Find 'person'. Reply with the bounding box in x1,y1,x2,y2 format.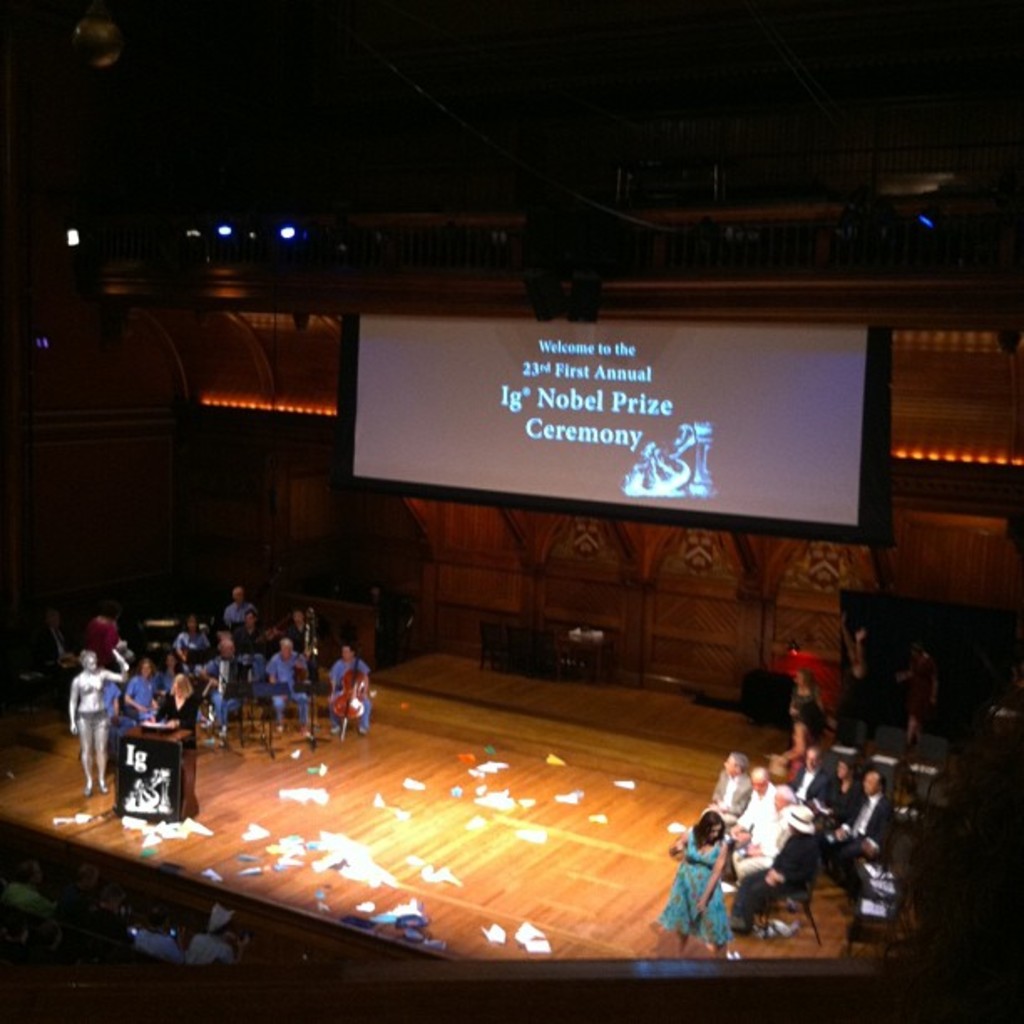
790,746,830,801.
